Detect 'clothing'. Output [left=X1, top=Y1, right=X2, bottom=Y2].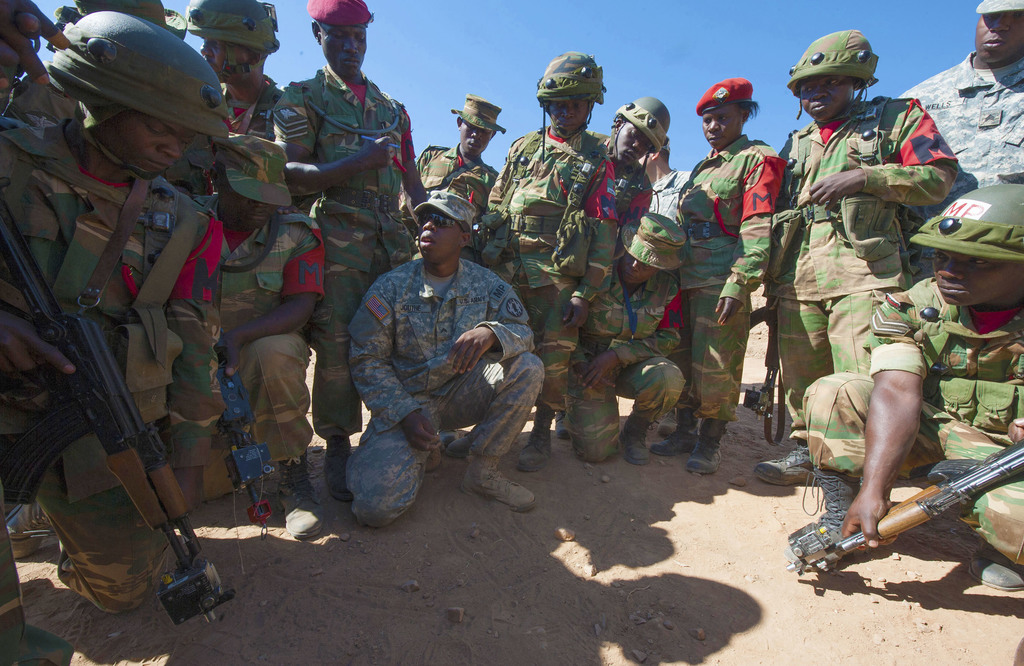
[left=271, top=60, right=417, bottom=445].
